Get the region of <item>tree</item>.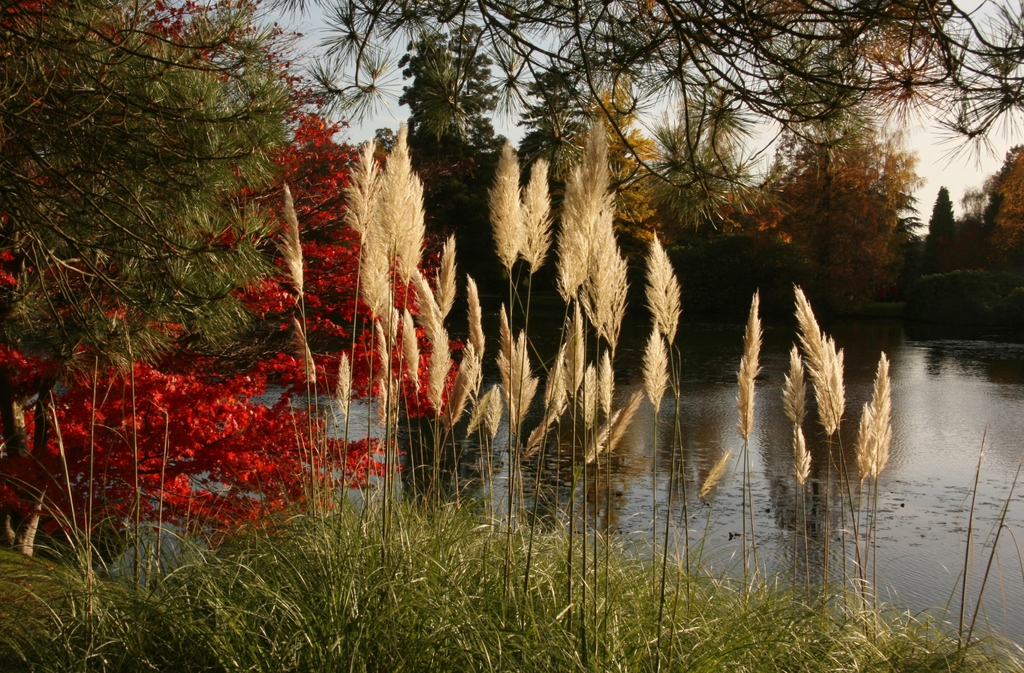
(x1=0, y1=112, x2=473, y2=542).
